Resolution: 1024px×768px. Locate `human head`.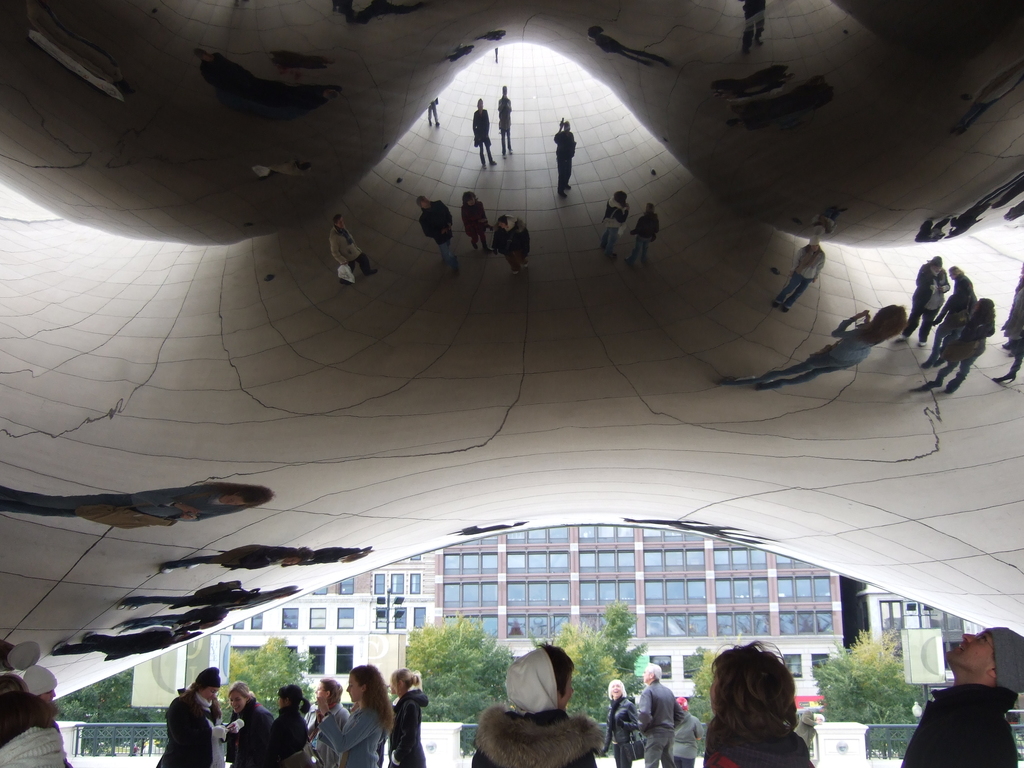
box=[390, 667, 419, 698].
